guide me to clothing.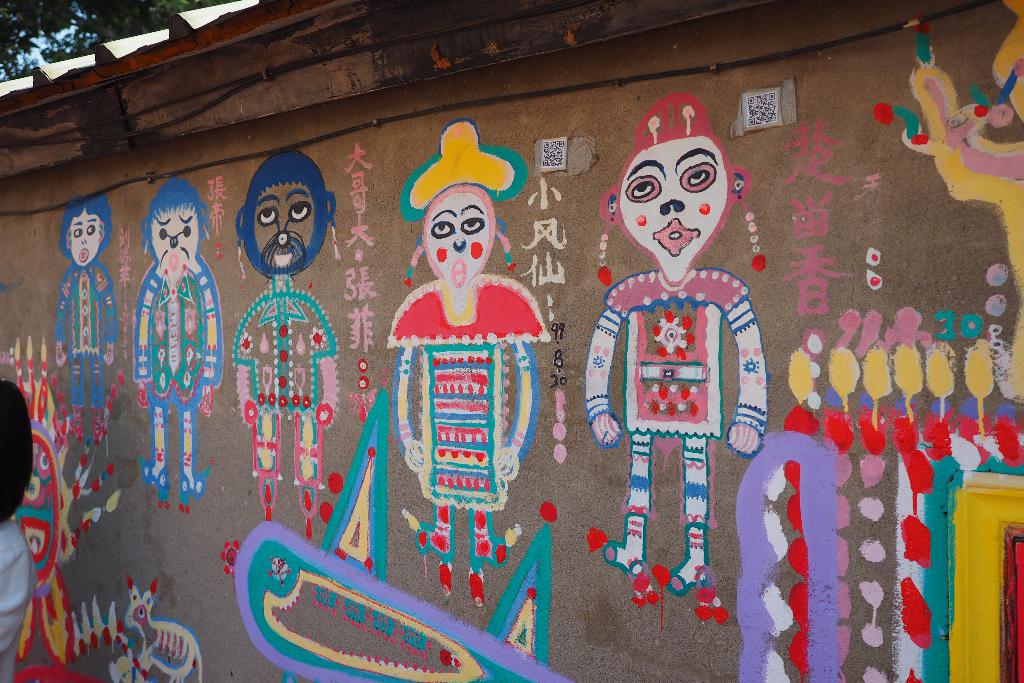
Guidance: <bbox>388, 277, 542, 502</bbox>.
